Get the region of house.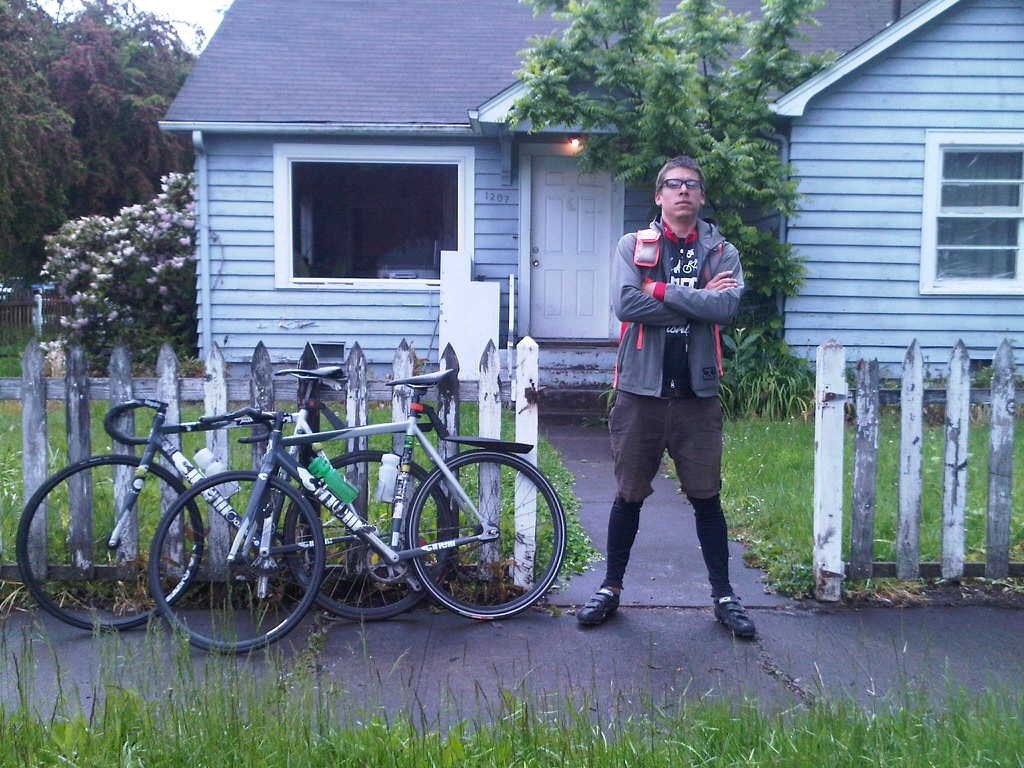
box(161, 0, 1023, 418).
